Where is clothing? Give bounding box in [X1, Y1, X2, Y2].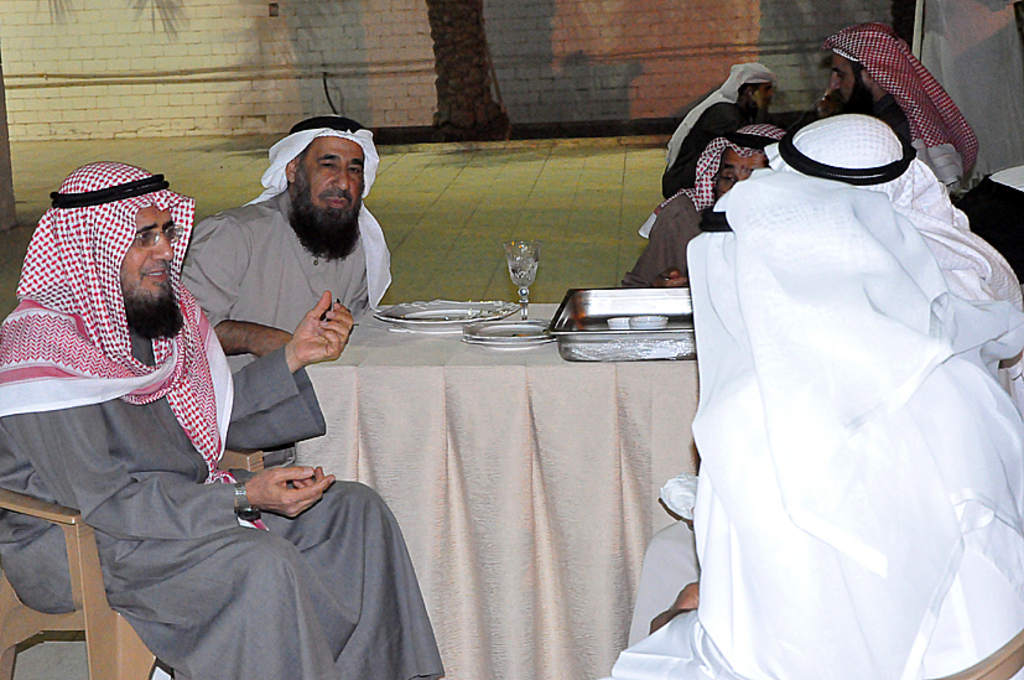
[653, 63, 774, 194].
